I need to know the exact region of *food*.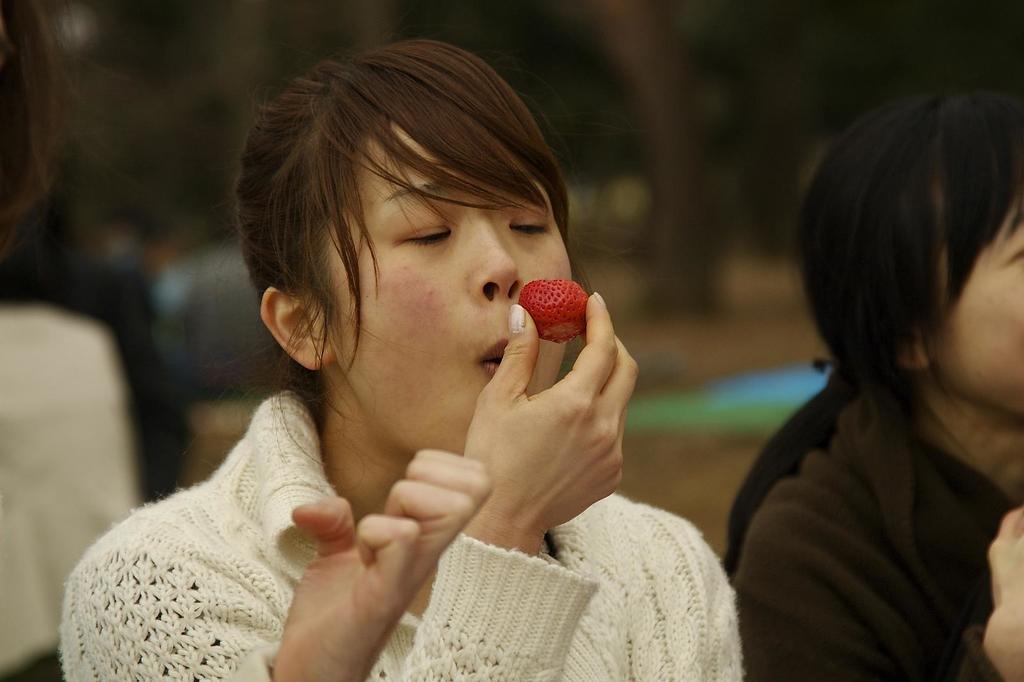
Region: [left=512, top=271, right=601, bottom=355].
